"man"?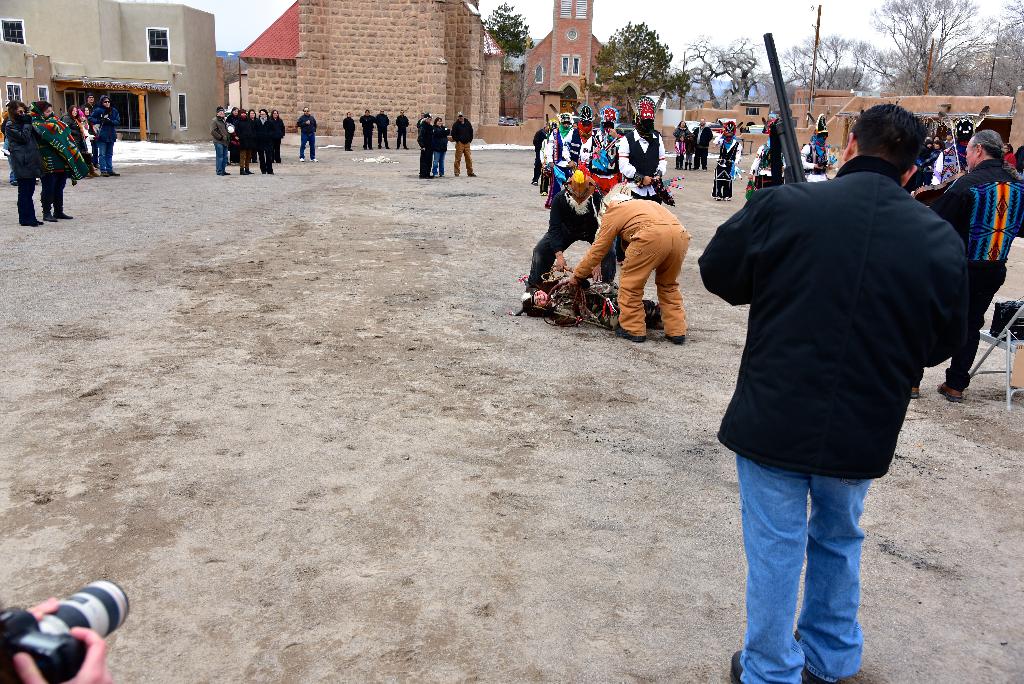
[528, 115, 572, 188]
